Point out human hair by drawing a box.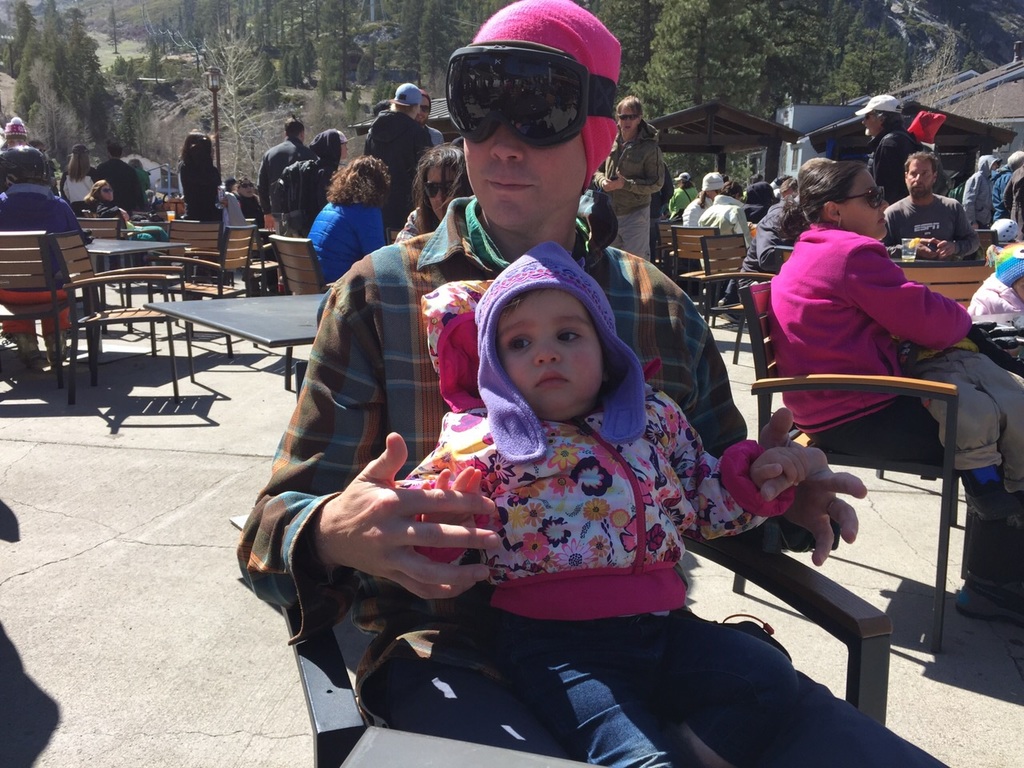
<box>82,177,108,203</box>.
